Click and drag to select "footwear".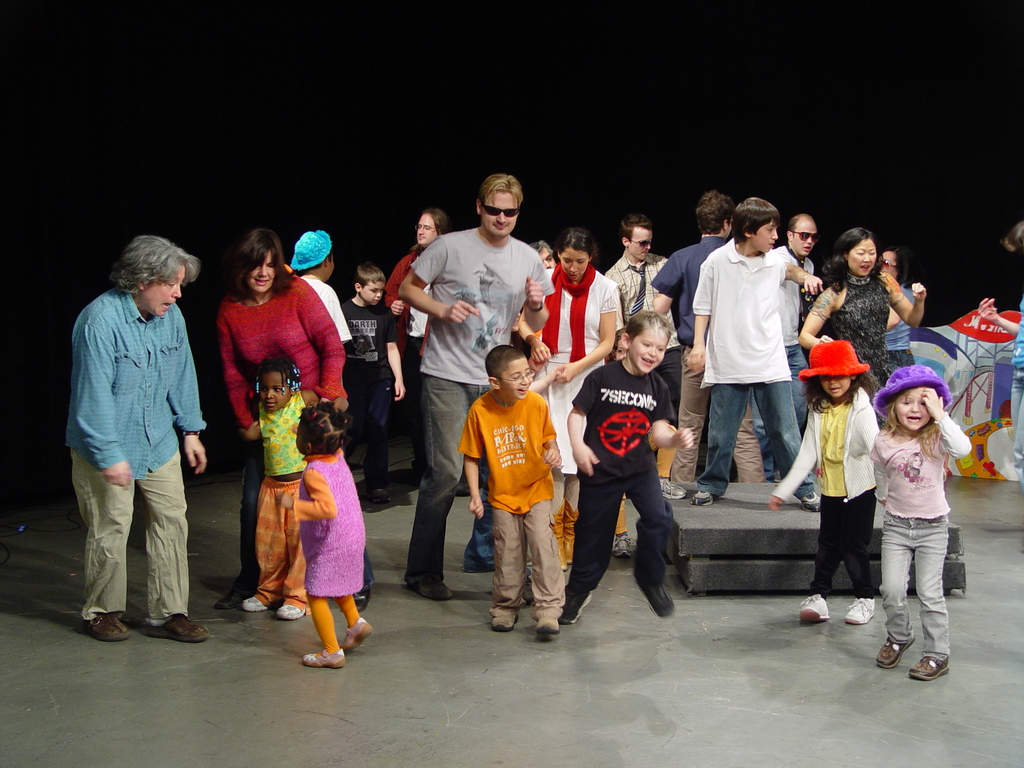
Selection: box=[404, 573, 452, 605].
